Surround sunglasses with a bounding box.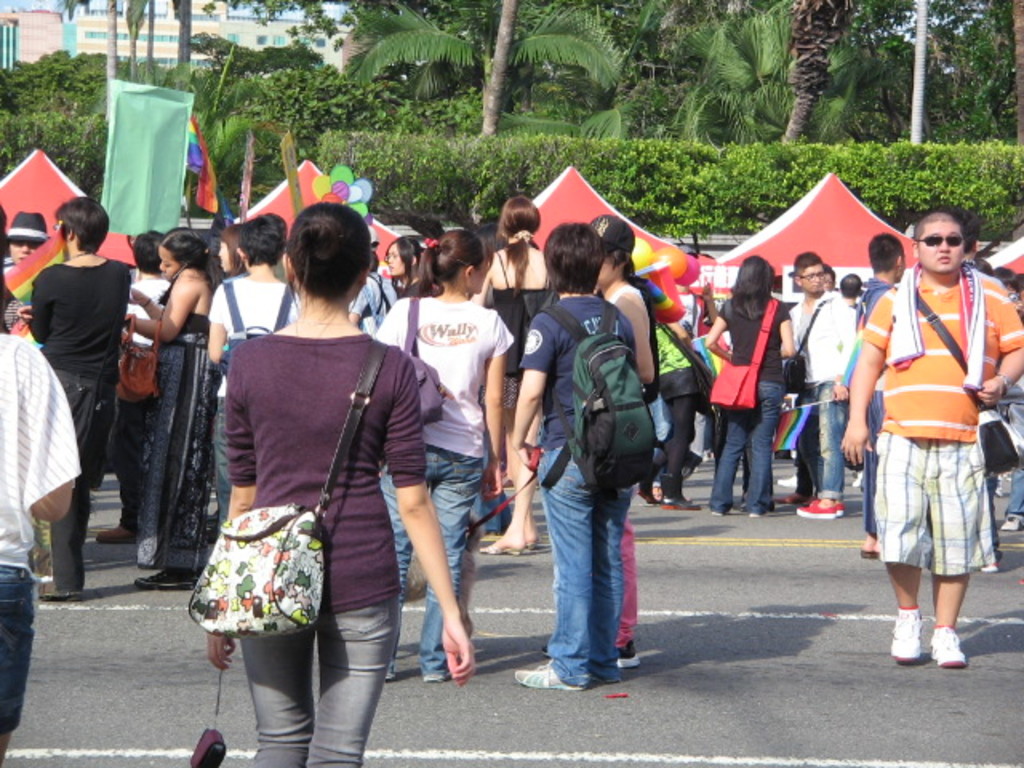
[915,234,966,248].
